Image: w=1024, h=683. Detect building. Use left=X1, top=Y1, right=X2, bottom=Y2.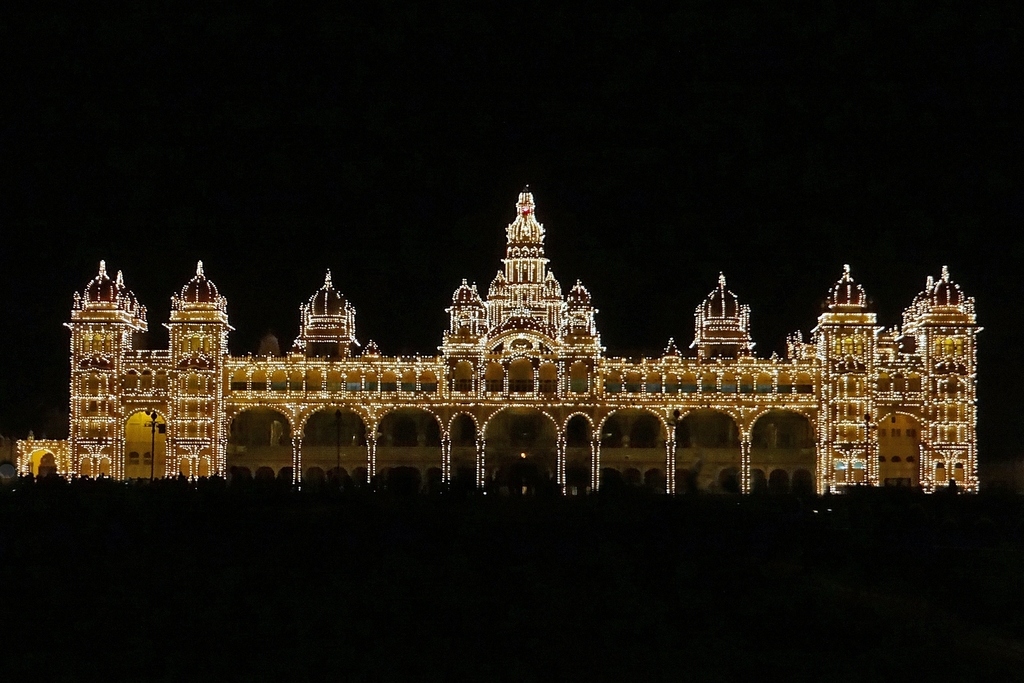
left=17, top=183, right=977, bottom=488.
